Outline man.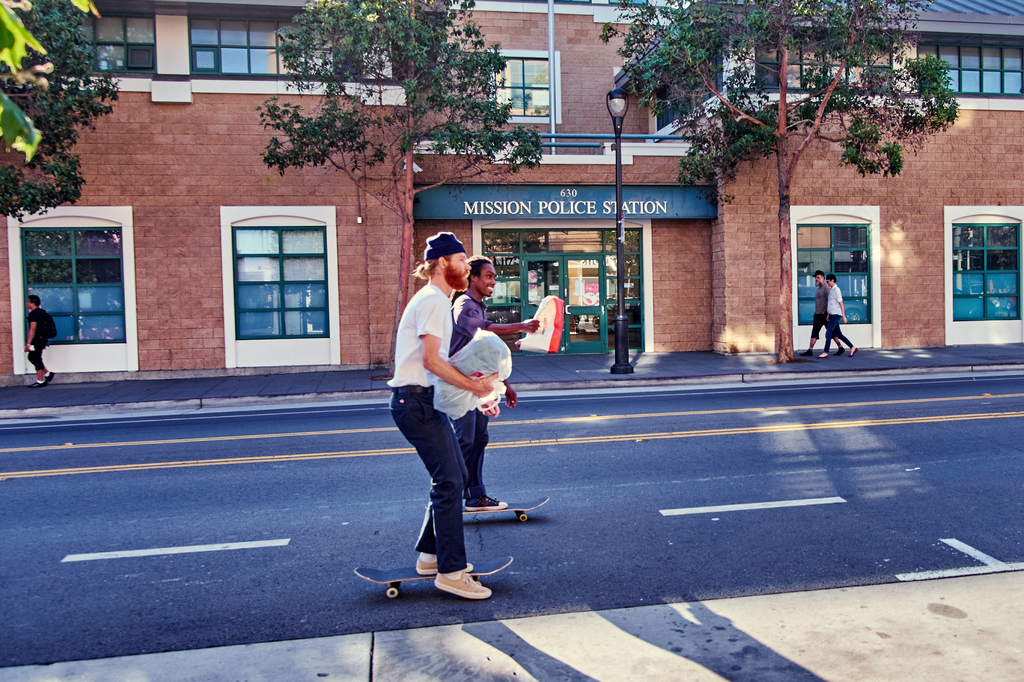
Outline: locate(819, 267, 861, 358).
